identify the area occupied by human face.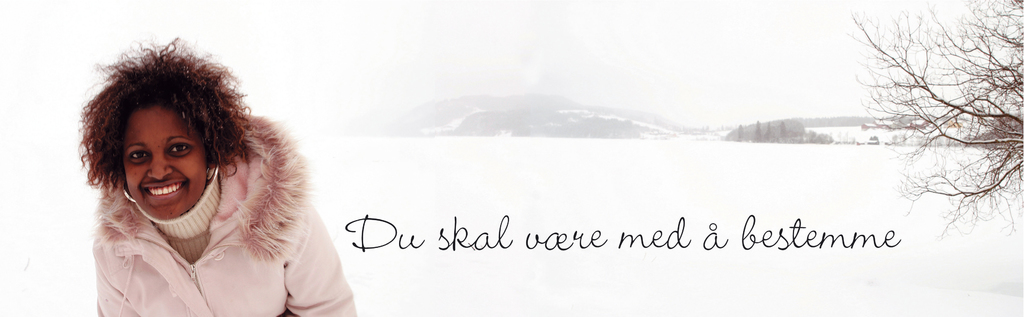
Area: (121,108,210,218).
